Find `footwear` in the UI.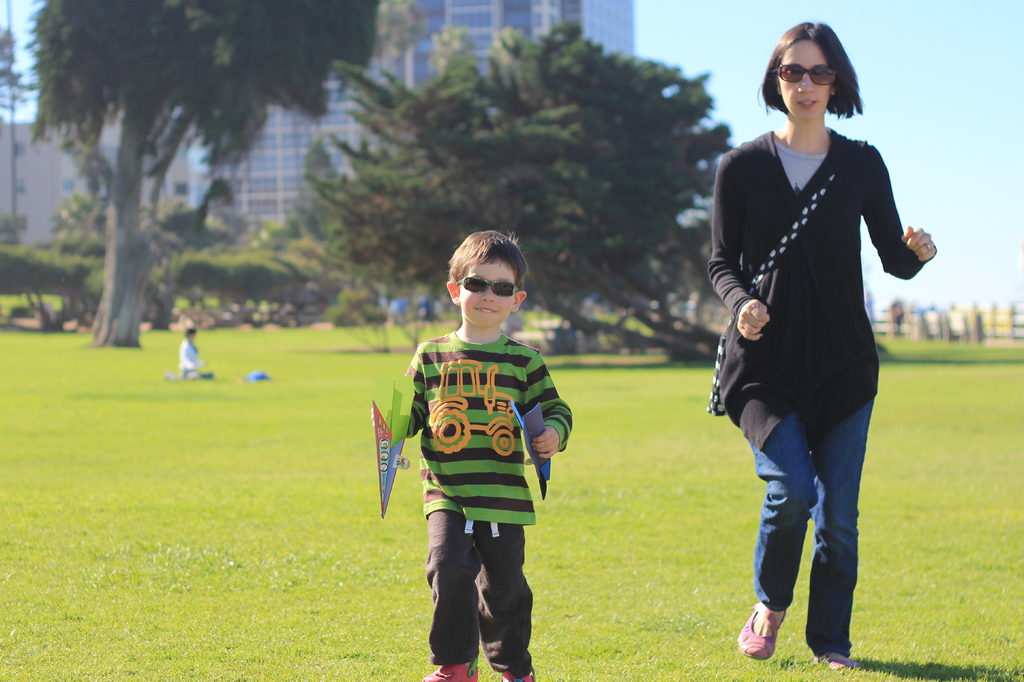
UI element at {"left": 427, "top": 655, "right": 481, "bottom": 681}.
